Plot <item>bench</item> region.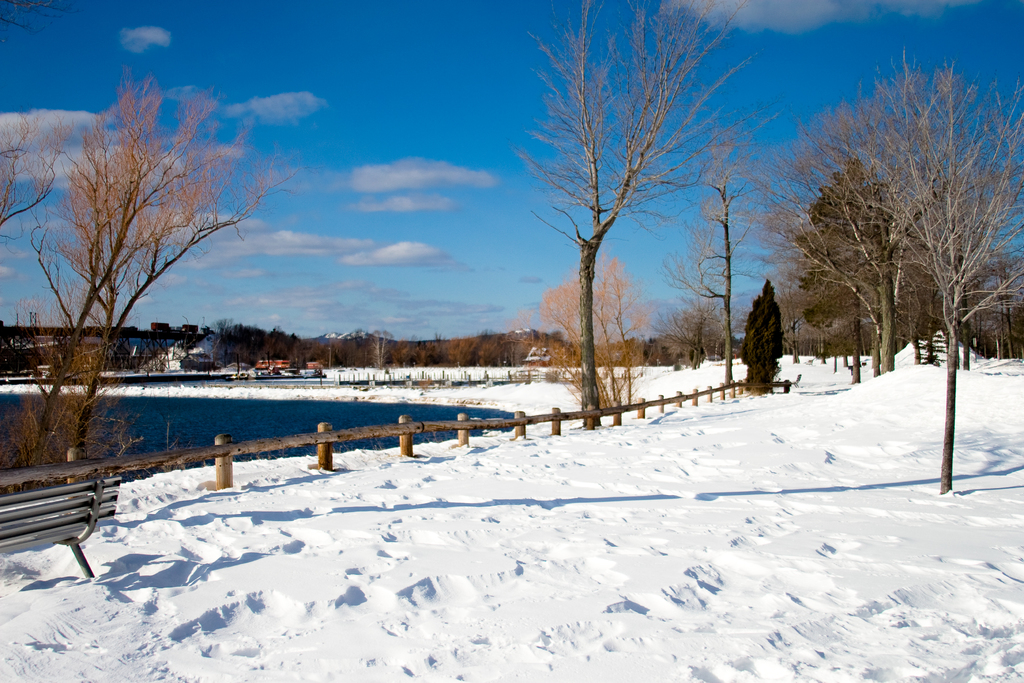
Plotted at [1, 451, 132, 584].
